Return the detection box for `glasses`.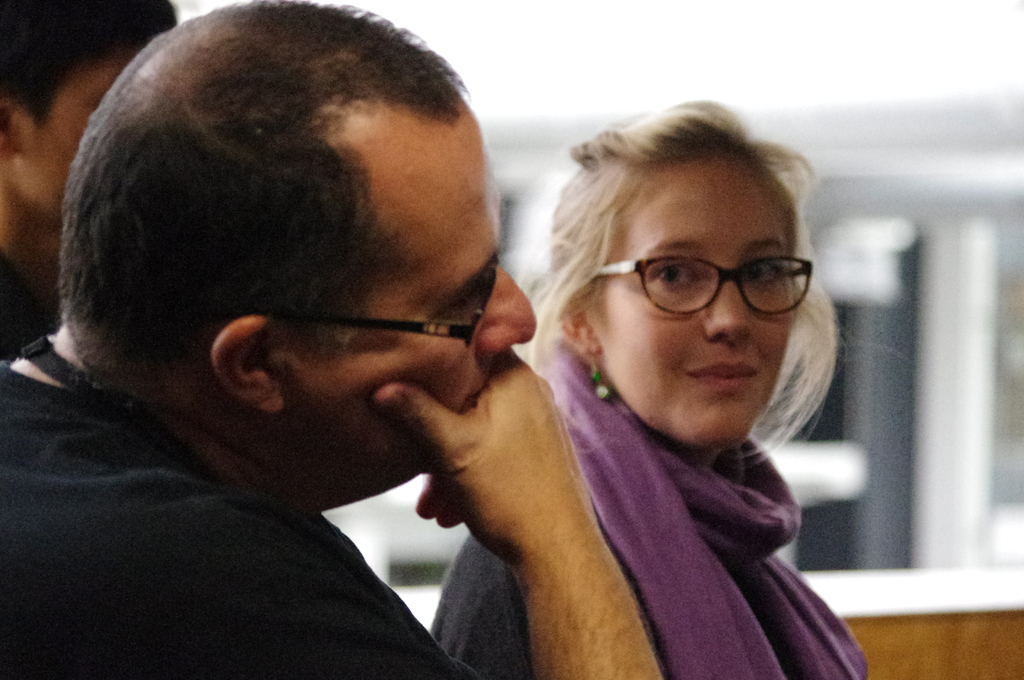
box(601, 254, 824, 330).
